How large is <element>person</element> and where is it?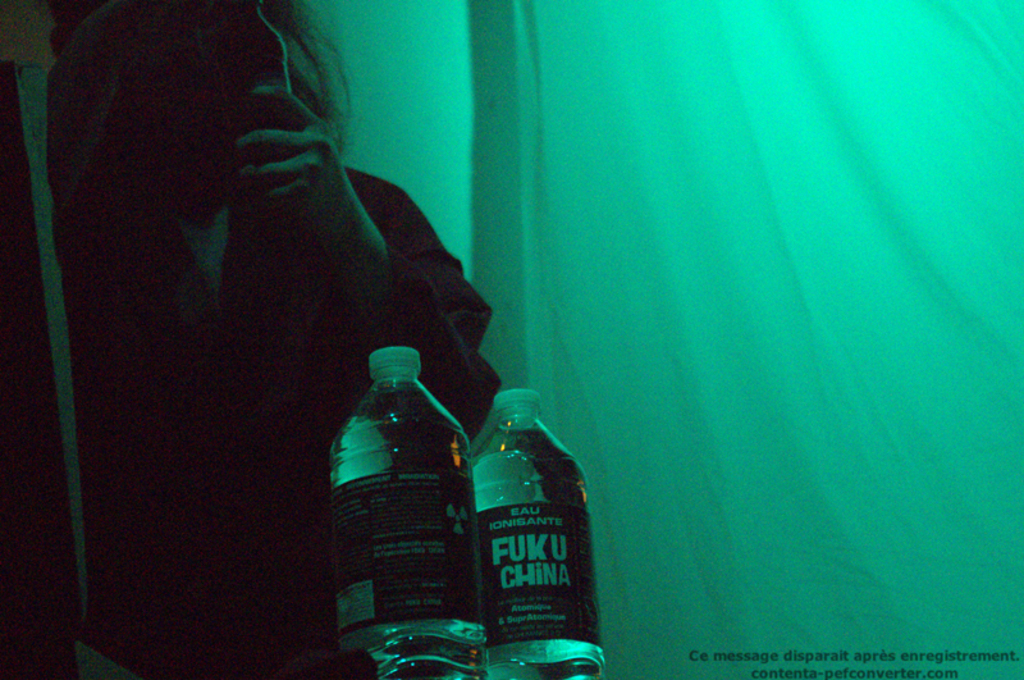
Bounding box: box(44, 0, 502, 679).
